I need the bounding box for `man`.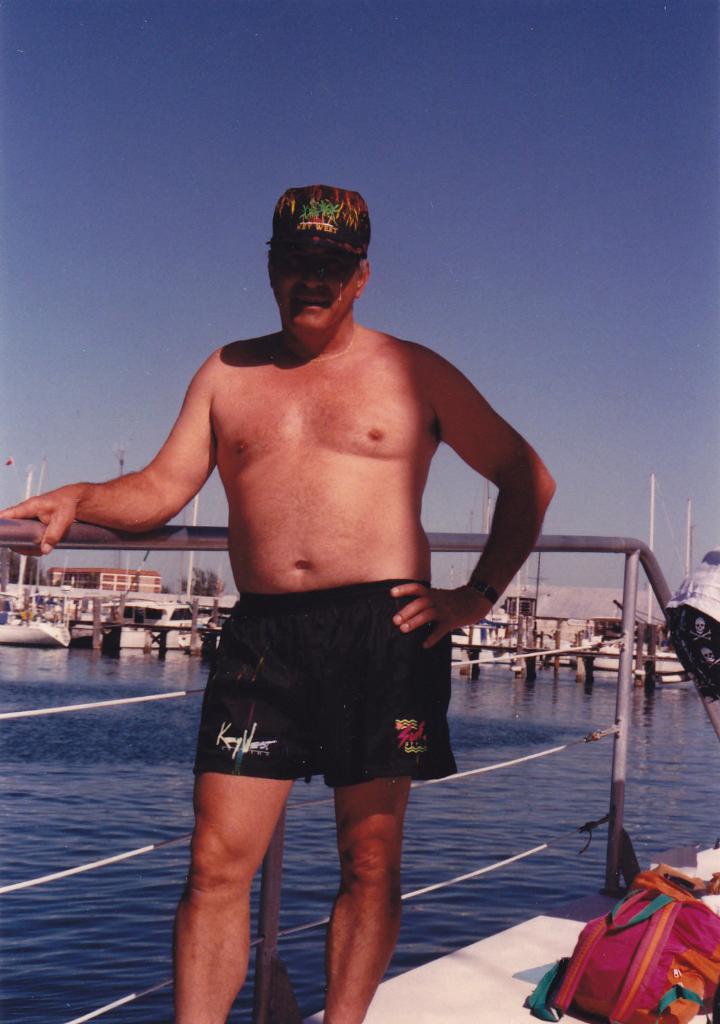
Here it is: 0/179/557/1023.
